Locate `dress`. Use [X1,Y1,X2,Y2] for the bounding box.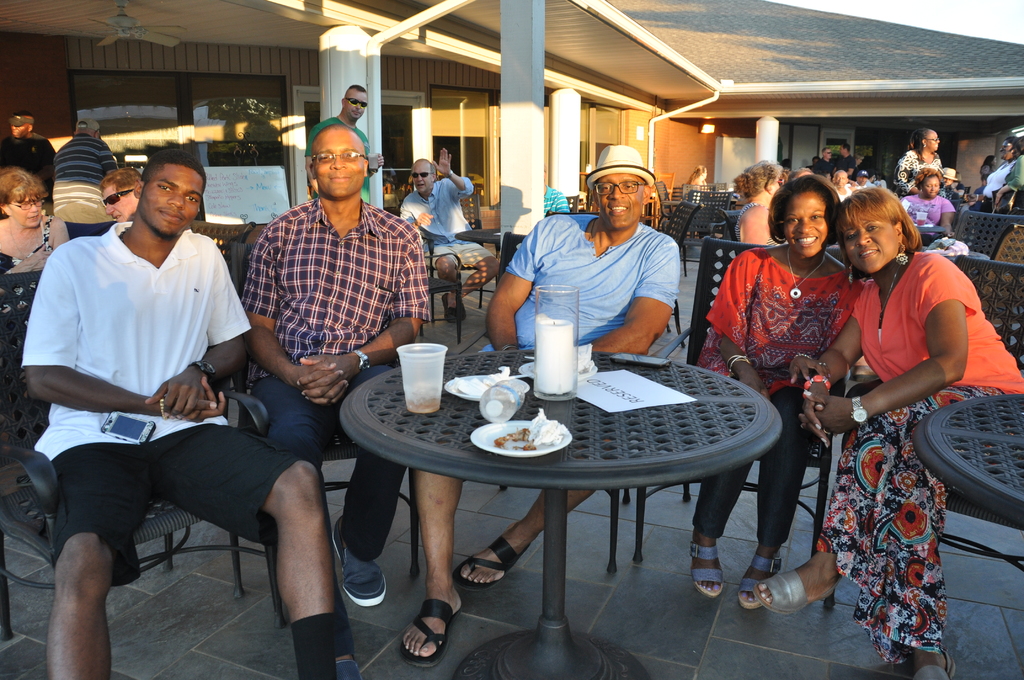
[817,250,1023,663].
